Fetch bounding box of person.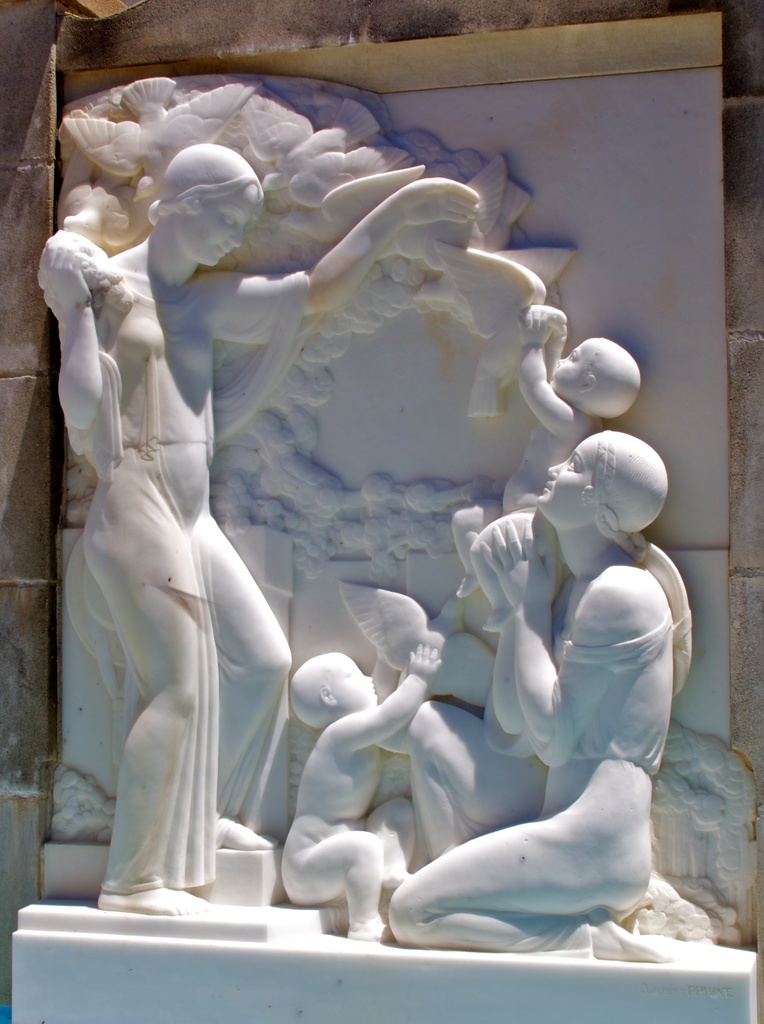
Bbox: locate(37, 144, 478, 920).
